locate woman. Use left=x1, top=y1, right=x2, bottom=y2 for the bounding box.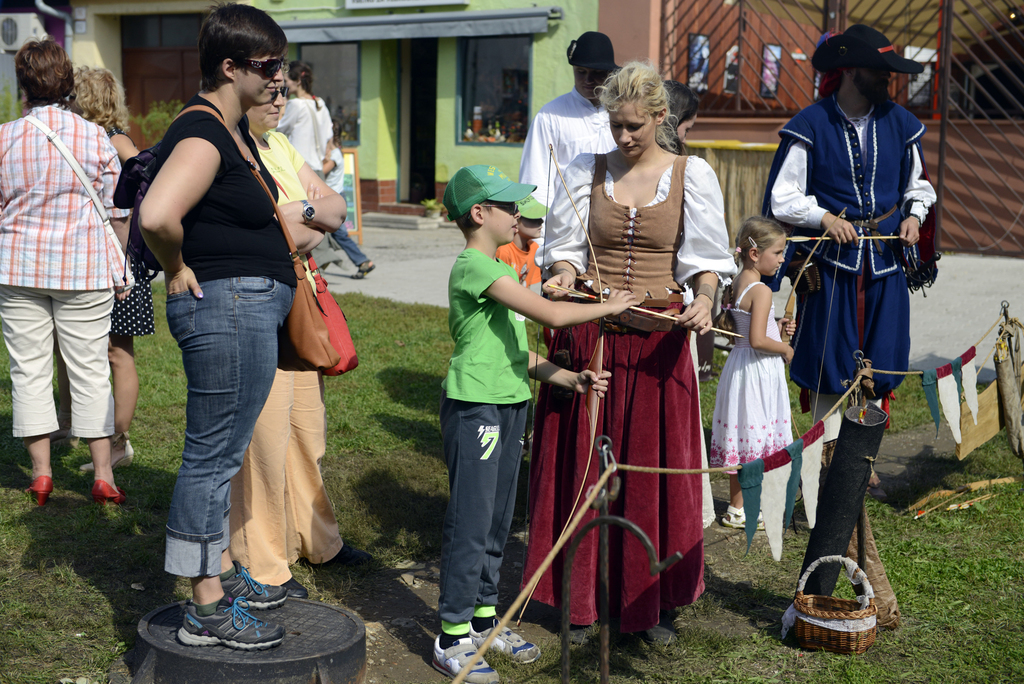
left=663, top=79, right=701, bottom=156.
